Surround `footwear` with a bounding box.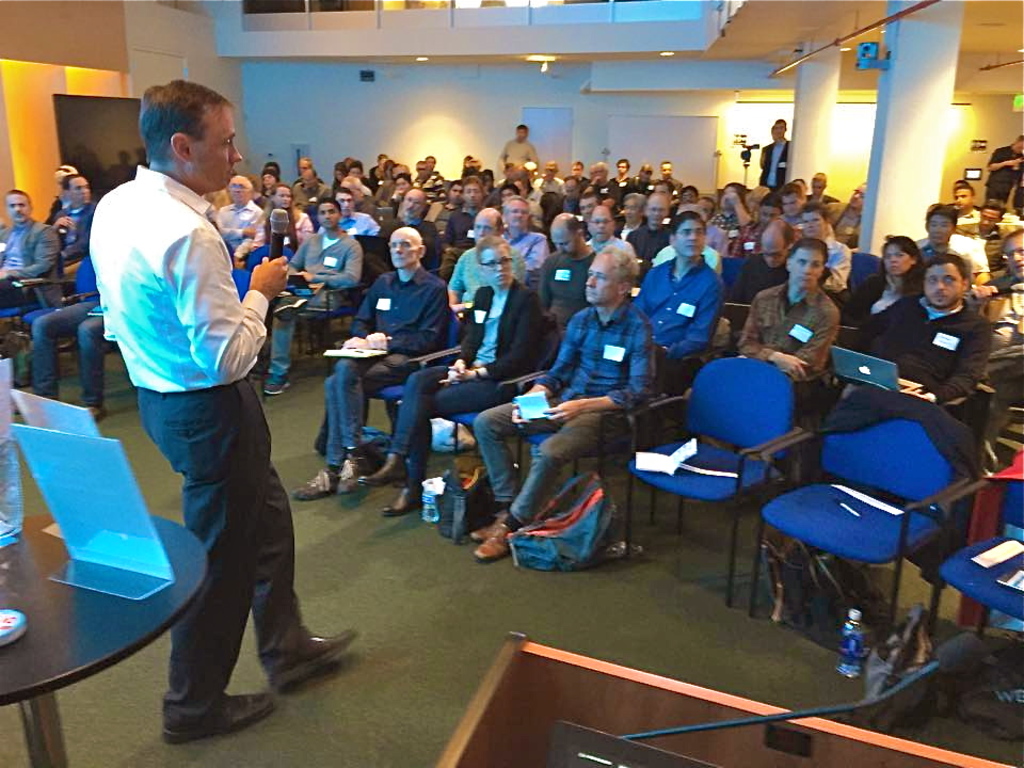
select_region(263, 377, 289, 398).
